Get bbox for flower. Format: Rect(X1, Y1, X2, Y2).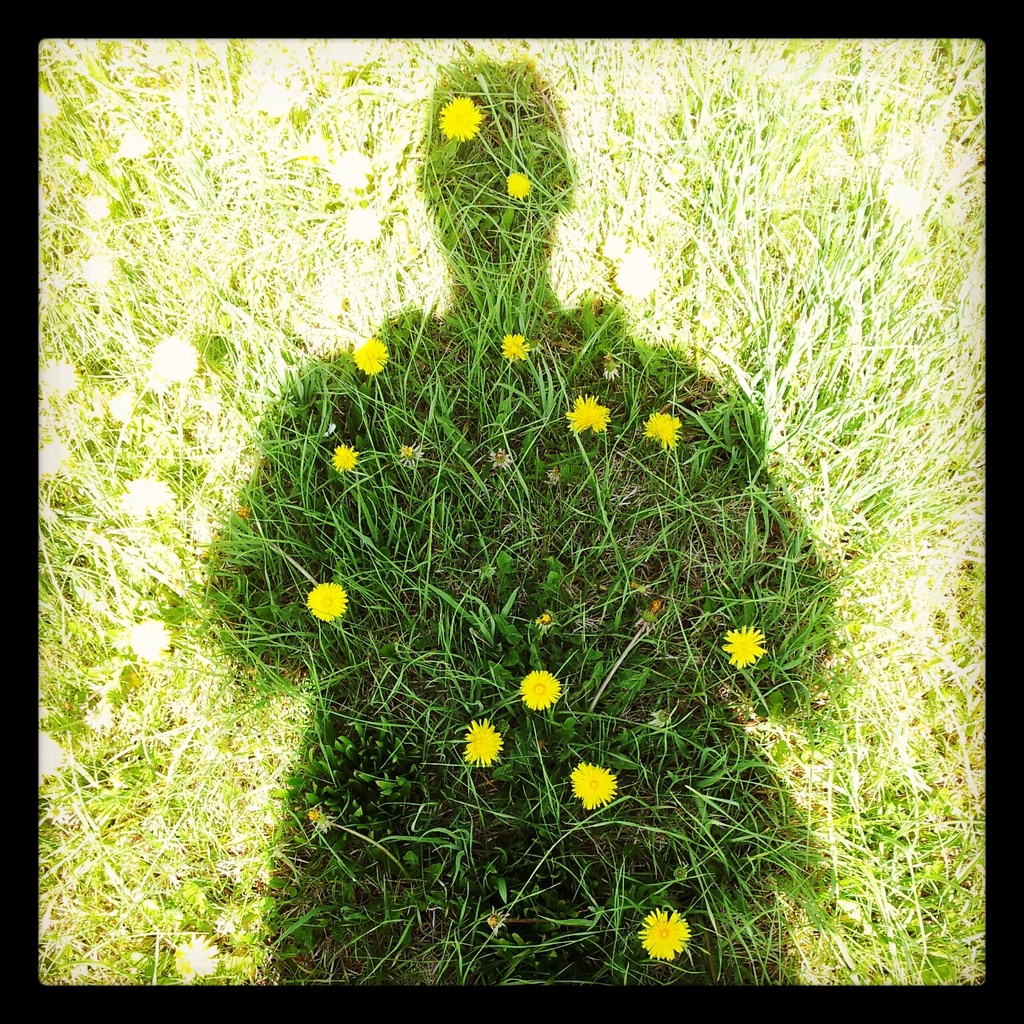
Rect(35, 352, 77, 399).
